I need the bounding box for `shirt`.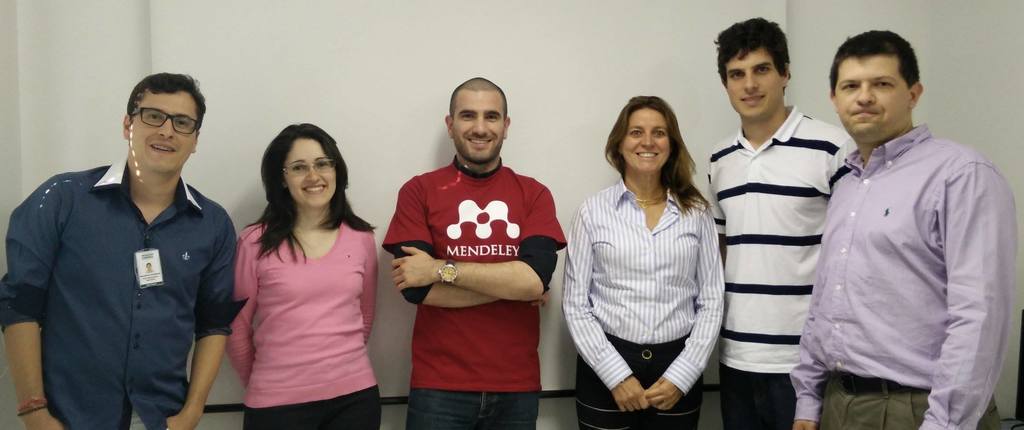
Here it is: [x1=551, y1=124, x2=751, y2=401].
